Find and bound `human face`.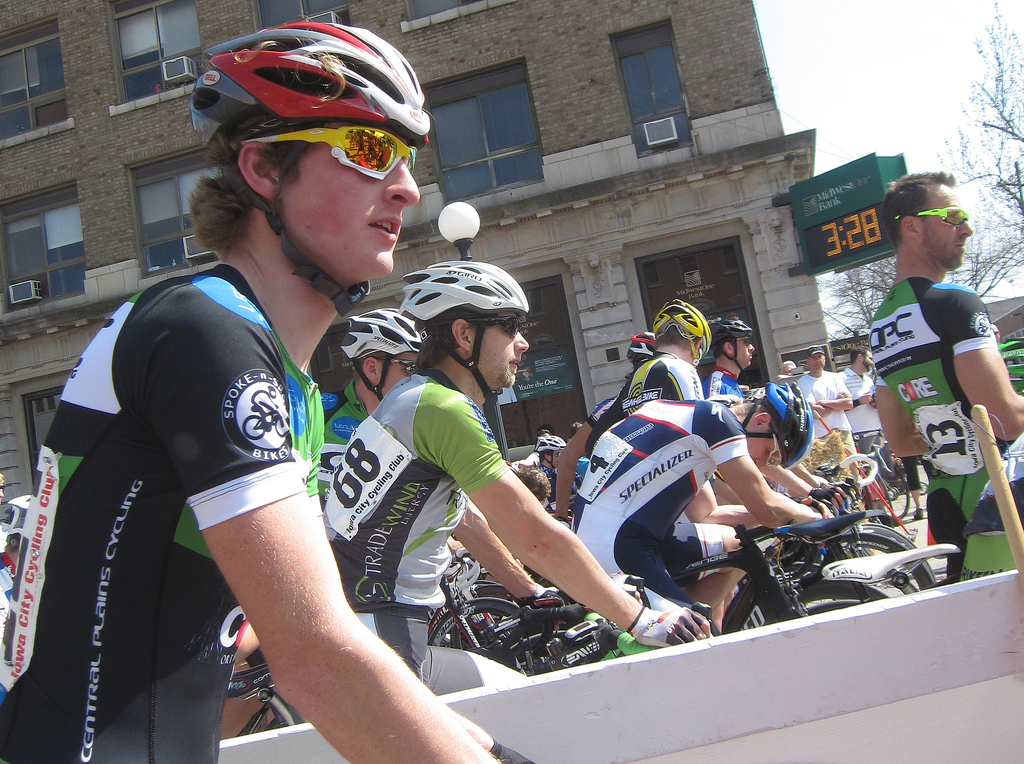
Bound: (x1=483, y1=312, x2=529, y2=387).
